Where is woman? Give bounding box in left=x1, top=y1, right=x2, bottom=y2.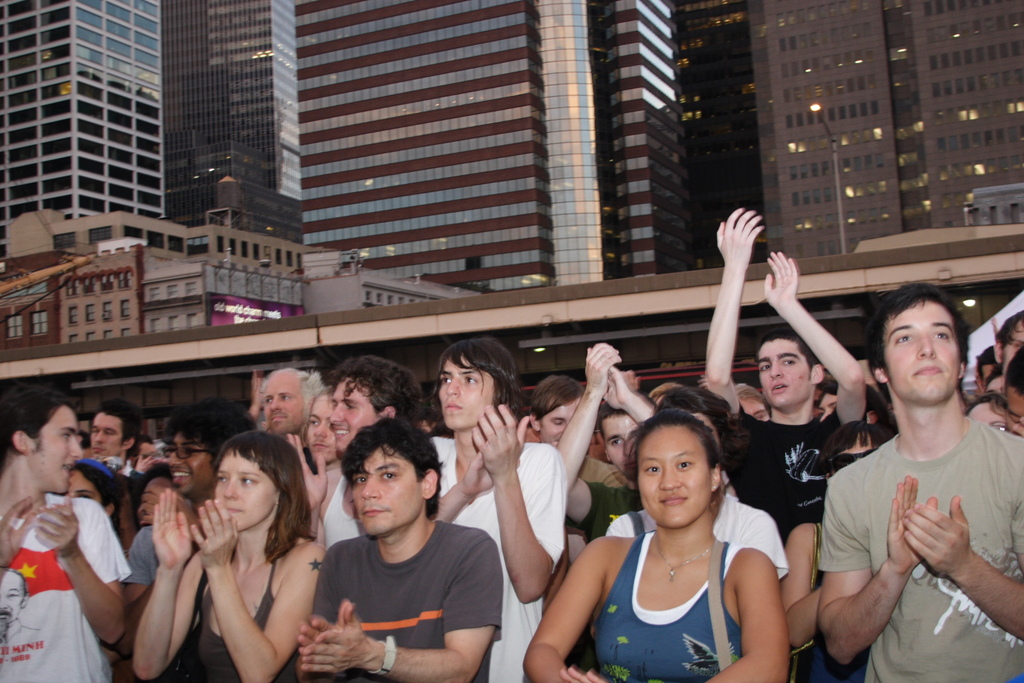
left=129, top=424, right=327, bottom=682.
